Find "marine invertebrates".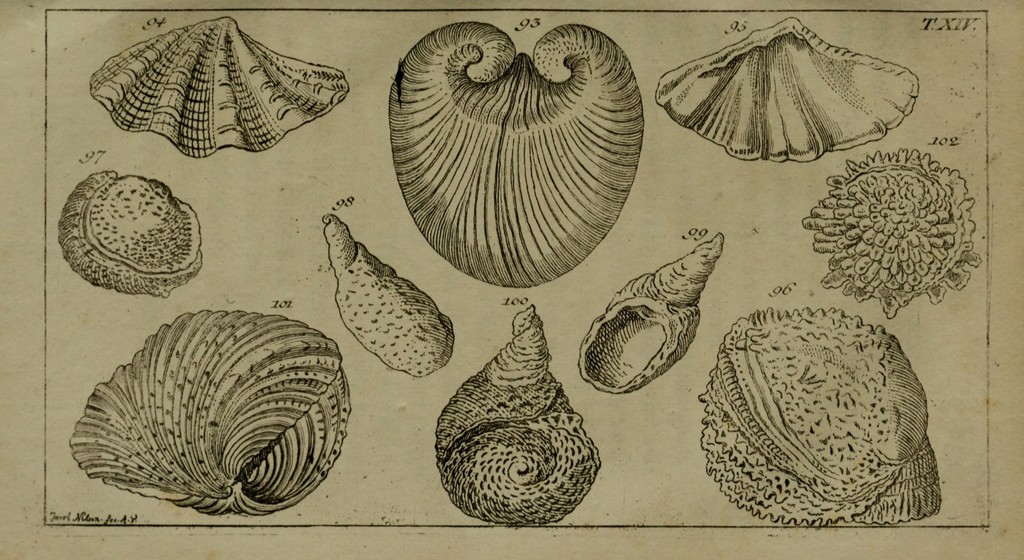
pyautogui.locateOnScreen(390, 19, 640, 289).
